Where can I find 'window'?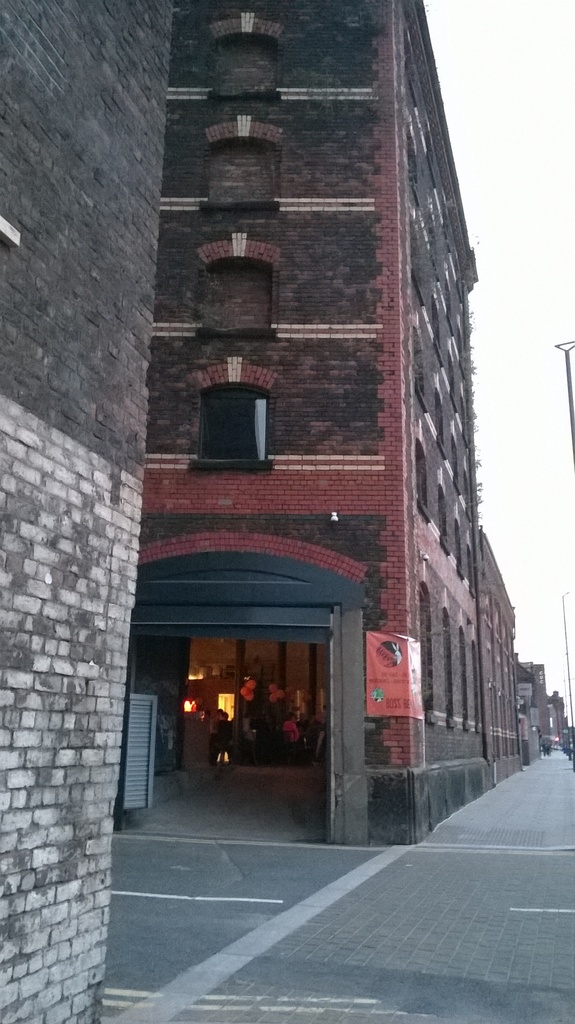
You can find it at crop(193, 262, 273, 335).
